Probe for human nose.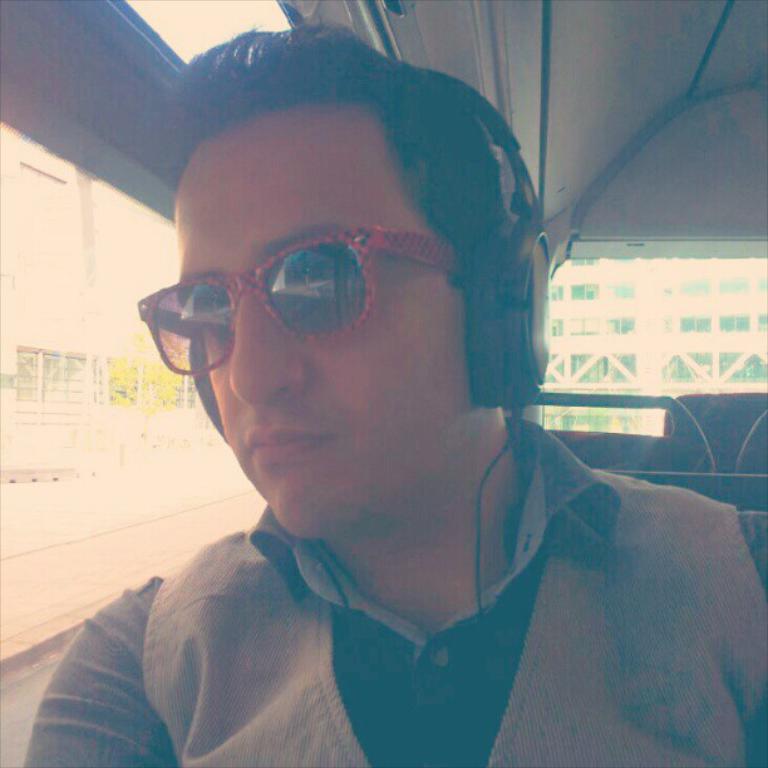
Probe result: box(230, 287, 310, 404).
